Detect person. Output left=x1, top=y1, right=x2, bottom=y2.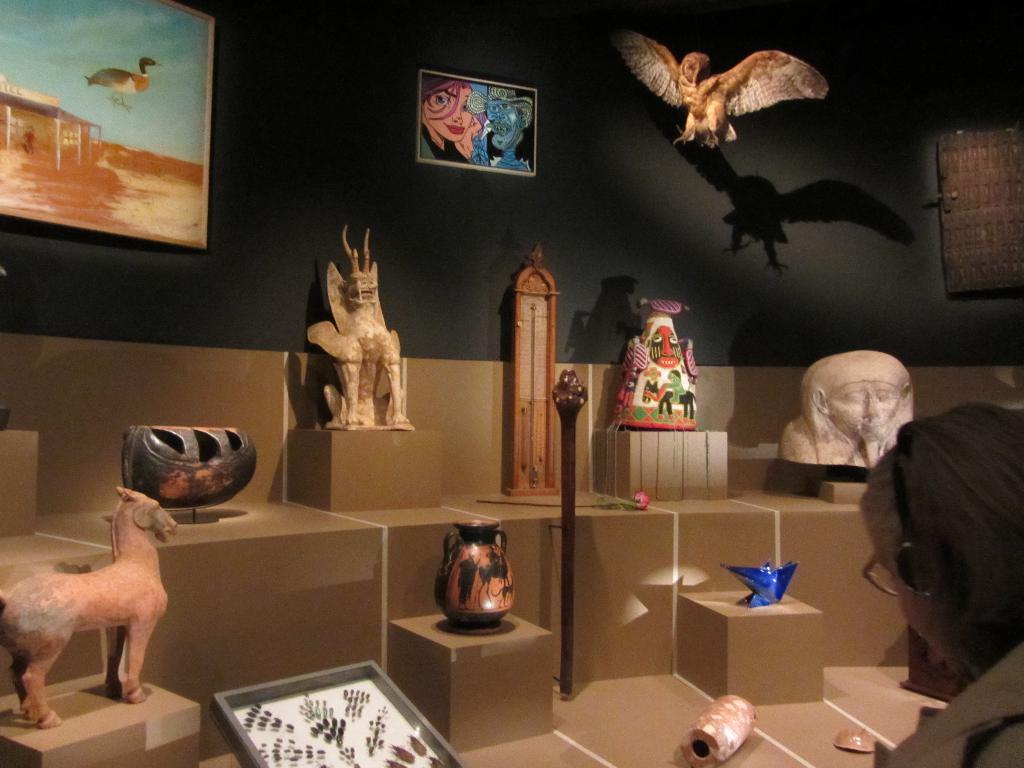
left=856, top=399, right=1023, bottom=767.
